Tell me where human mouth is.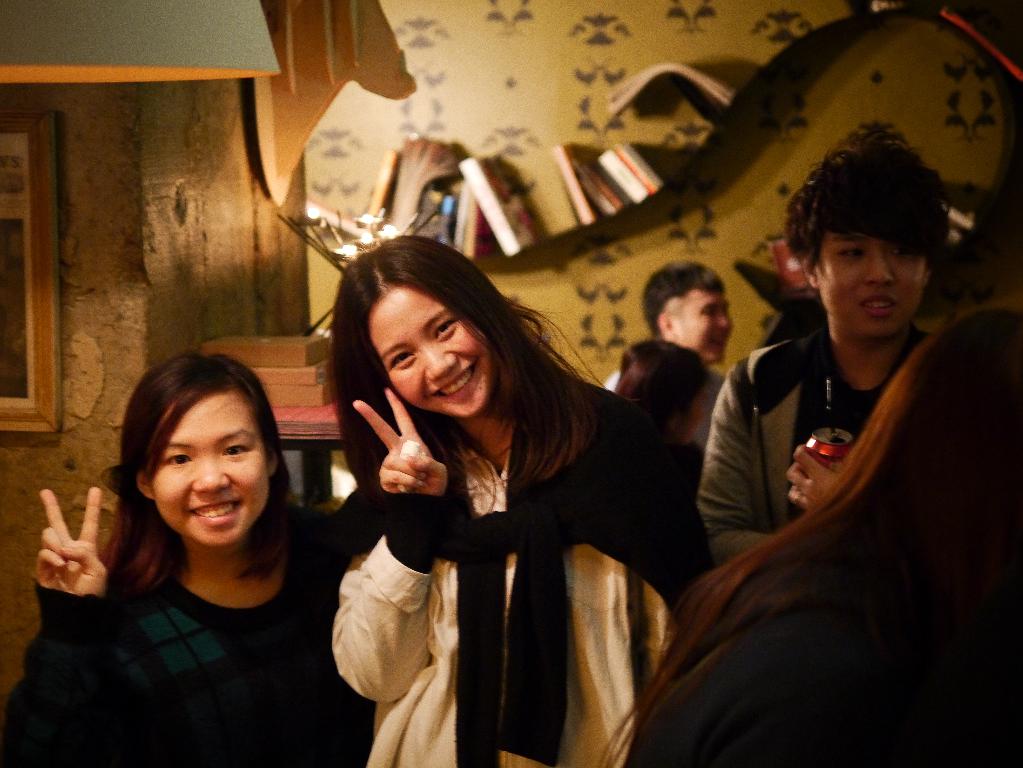
human mouth is at [187, 498, 238, 523].
